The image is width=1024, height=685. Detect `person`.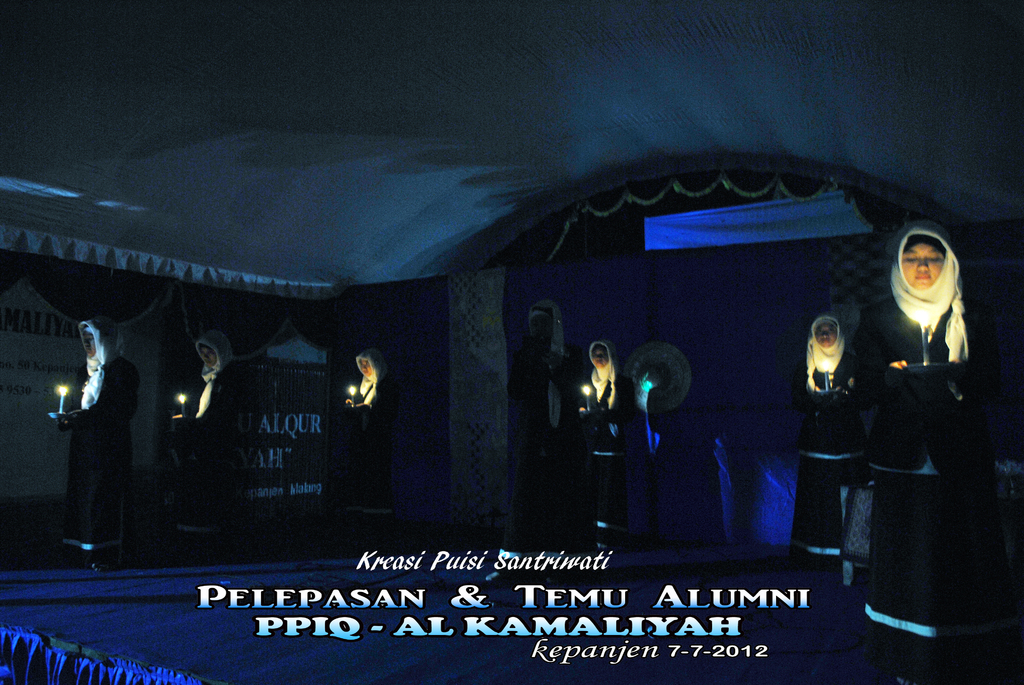
Detection: {"left": 481, "top": 297, "right": 581, "bottom": 598}.
